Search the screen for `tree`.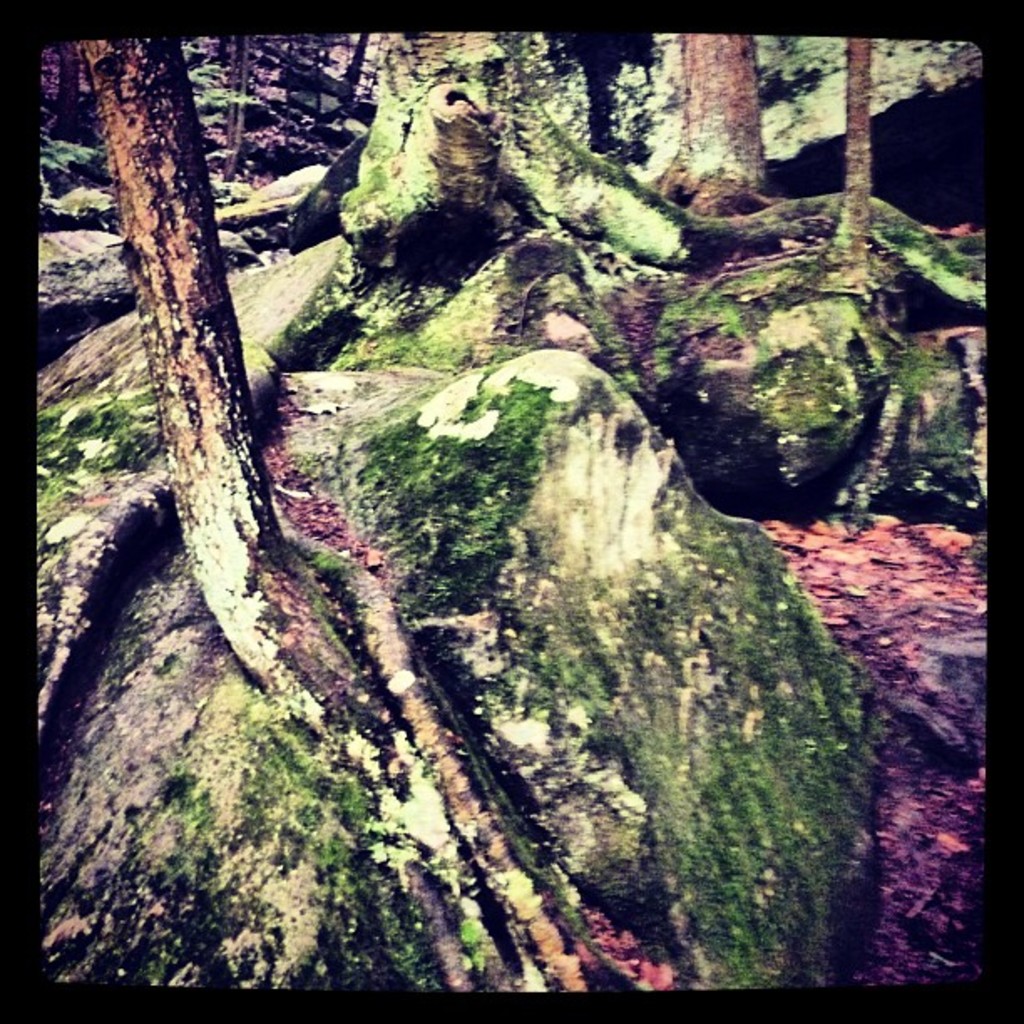
Found at x1=656 y1=32 x2=780 y2=226.
